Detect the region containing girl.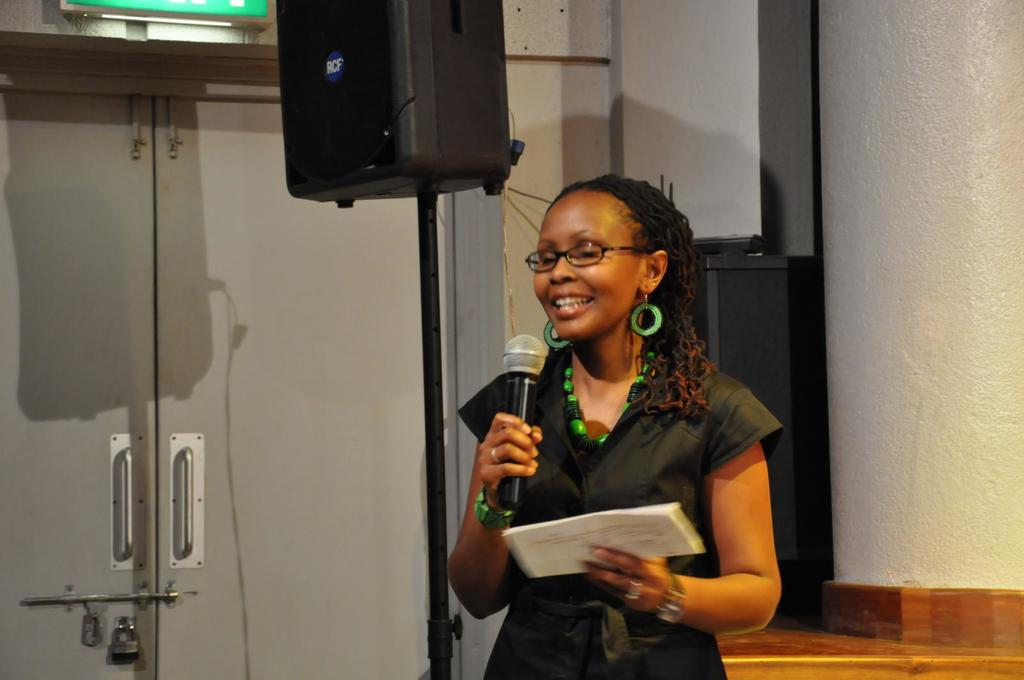
(447, 175, 783, 679).
